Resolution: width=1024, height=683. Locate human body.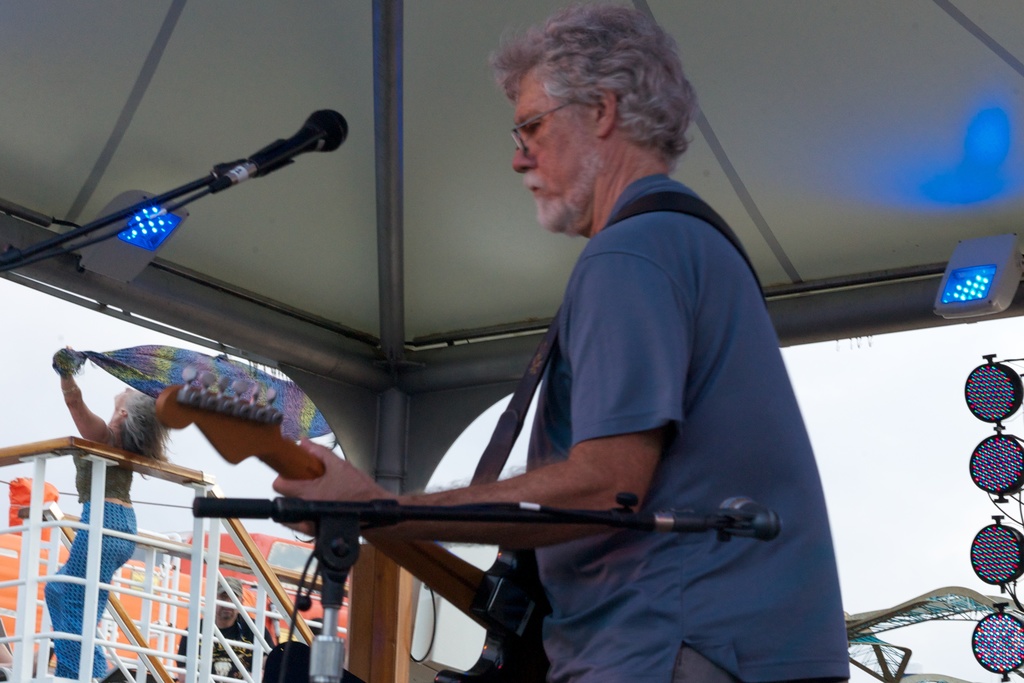
bbox(246, 122, 838, 676).
